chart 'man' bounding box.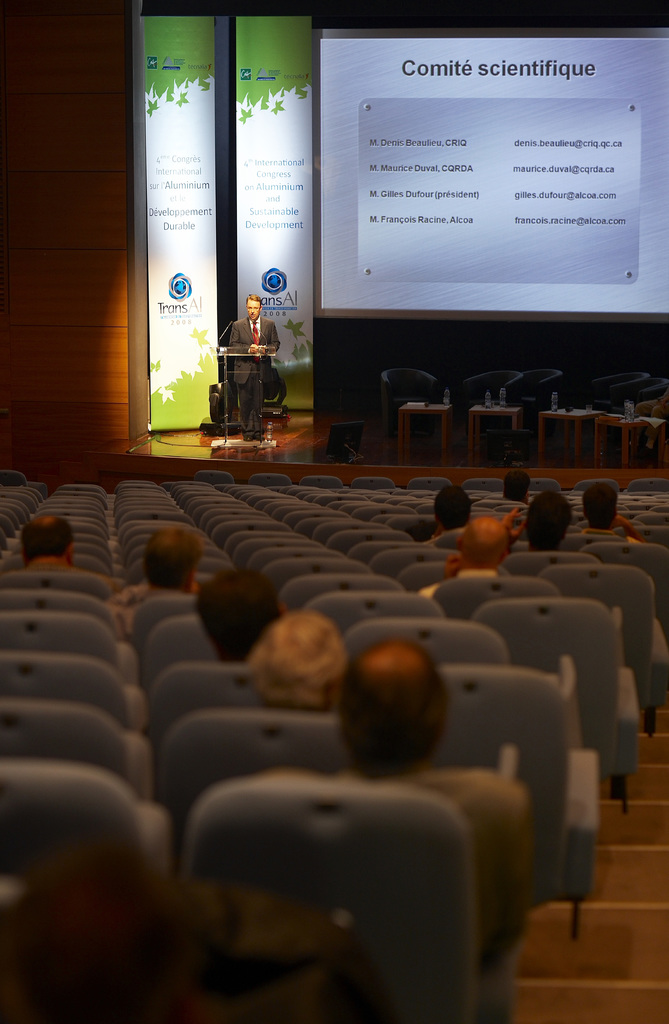
Charted: <region>110, 523, 212, 654</region>.
